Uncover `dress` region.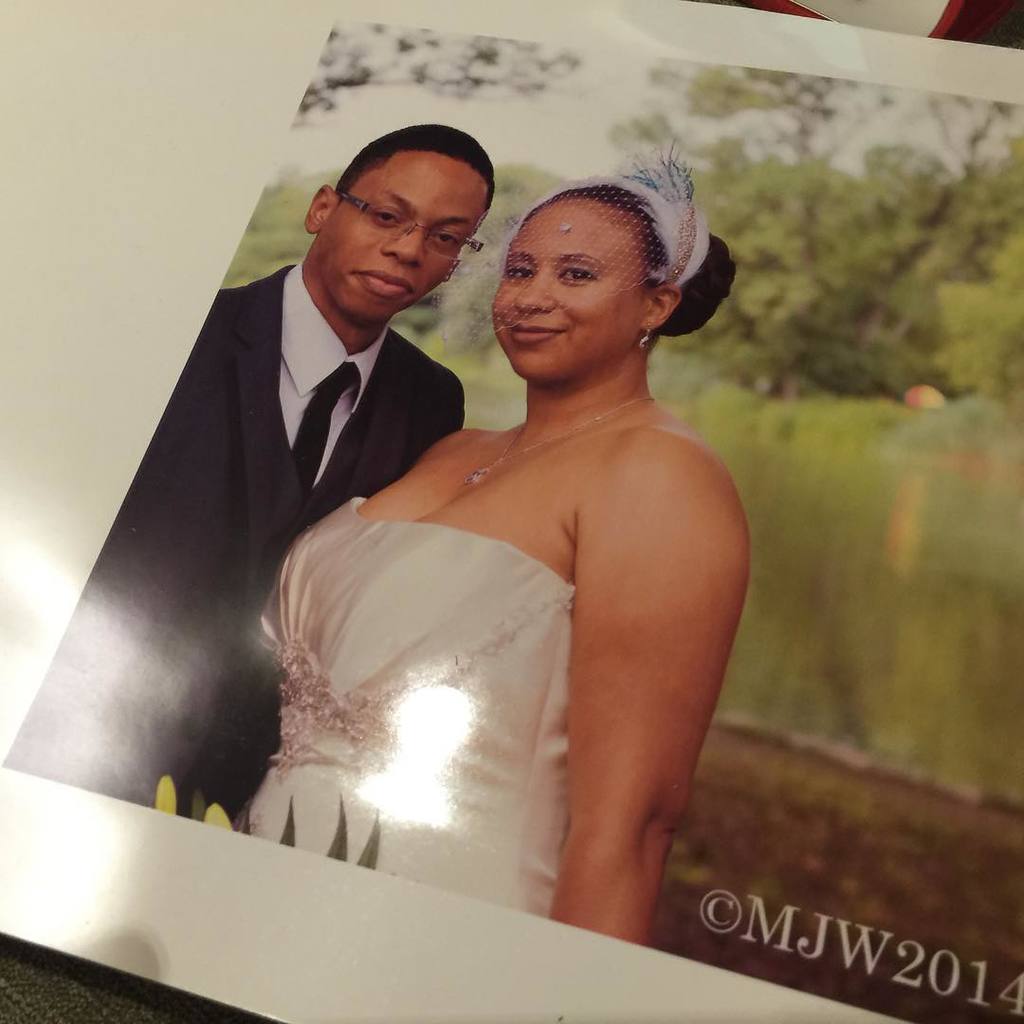
Uncovered: crop(226, 496, 583, 926).
